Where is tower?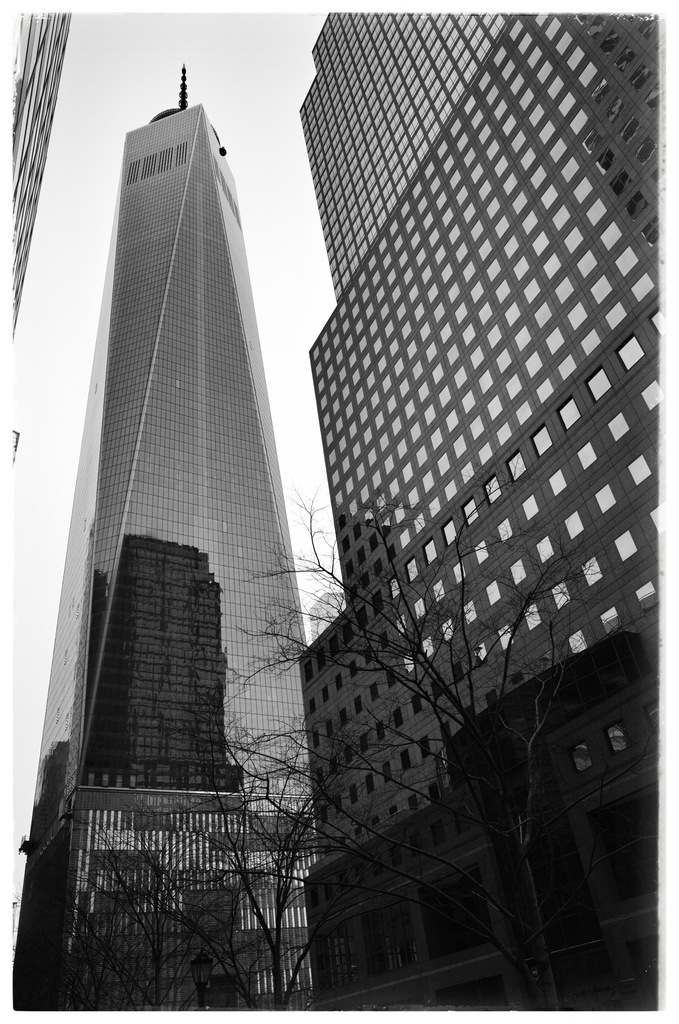
(35,0,314,930).
